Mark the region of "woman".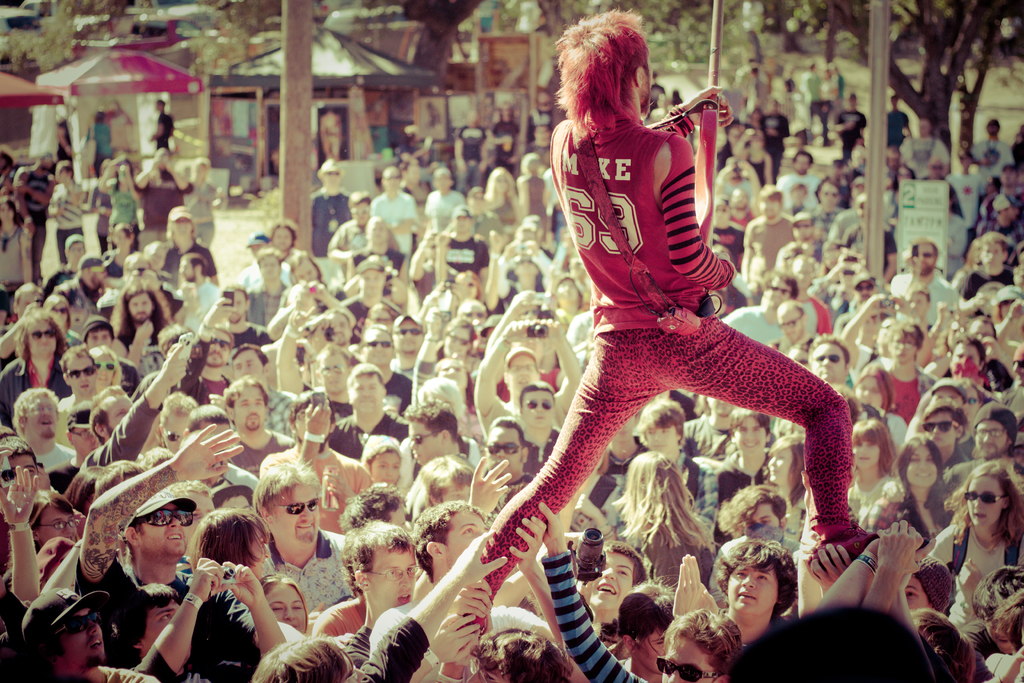
Region: rect(0, 290, 84, 363).
